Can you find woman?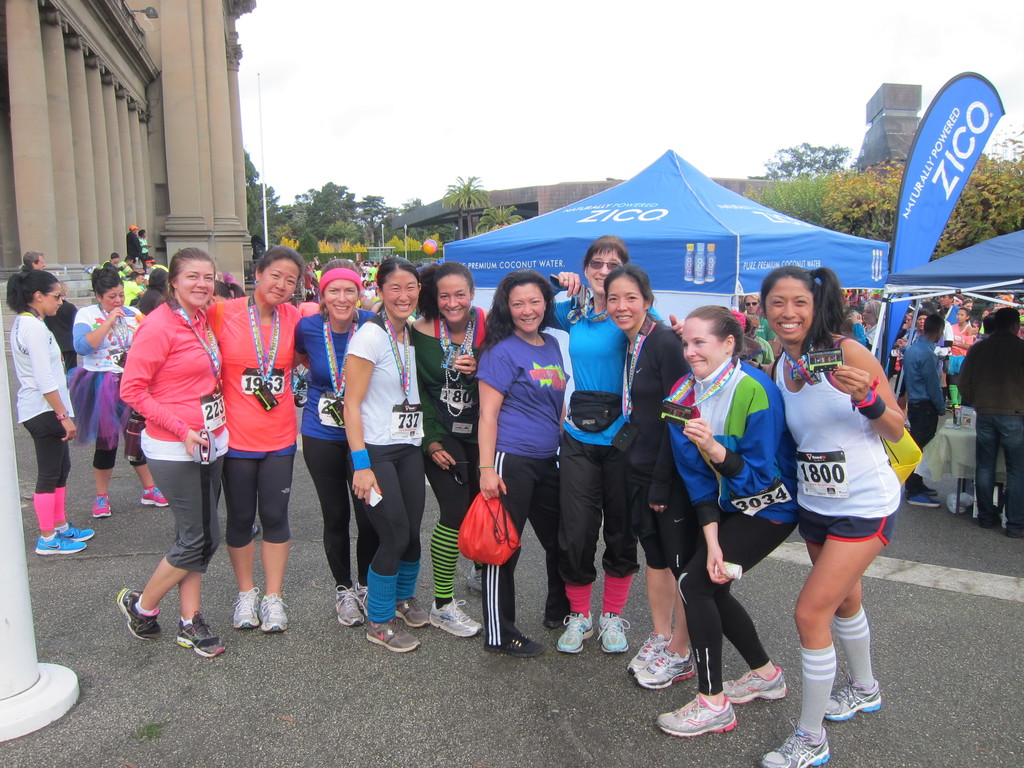
Yes, bounding box: detection(198, 253, 326, 631).
